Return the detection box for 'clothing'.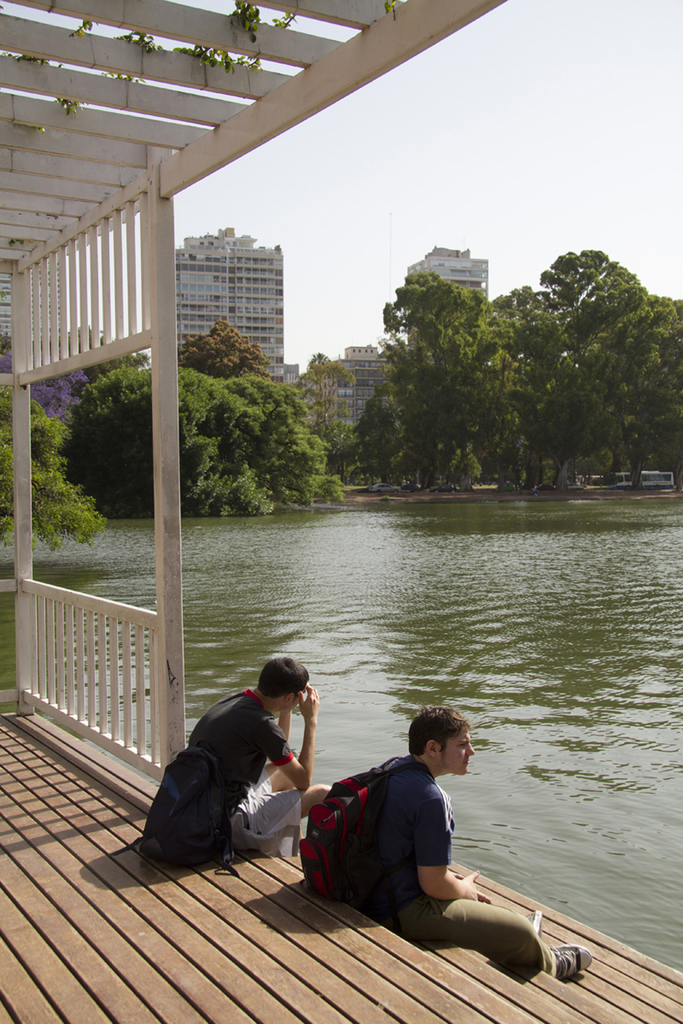
304 753 501 926.
